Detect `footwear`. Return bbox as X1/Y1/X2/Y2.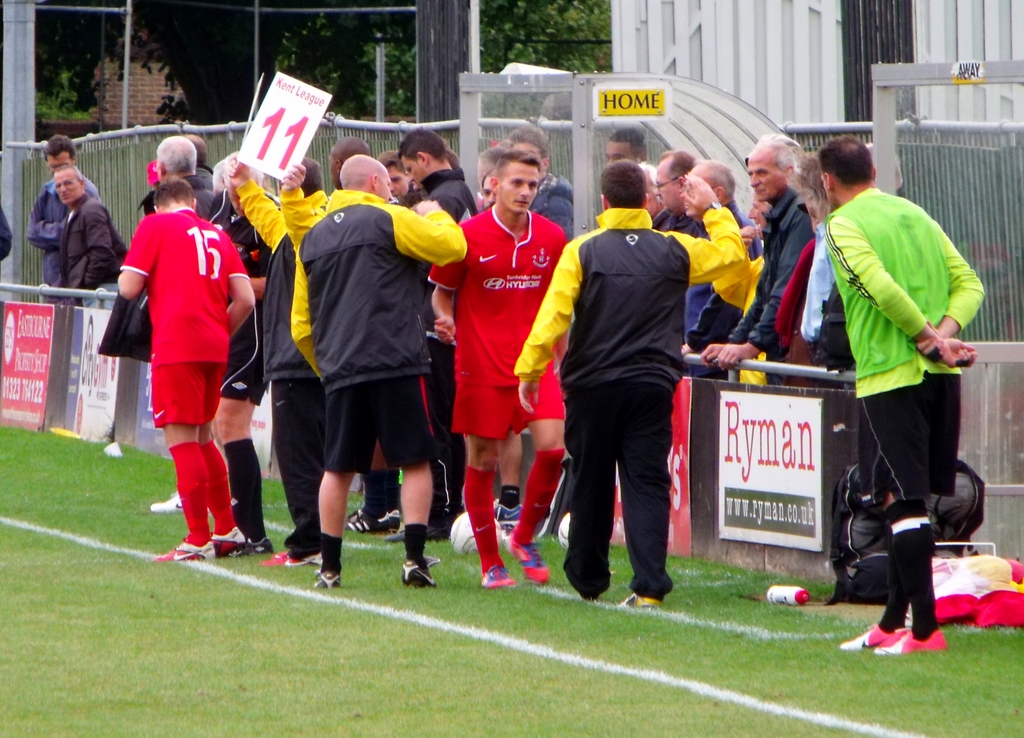
349/514/408/543.
